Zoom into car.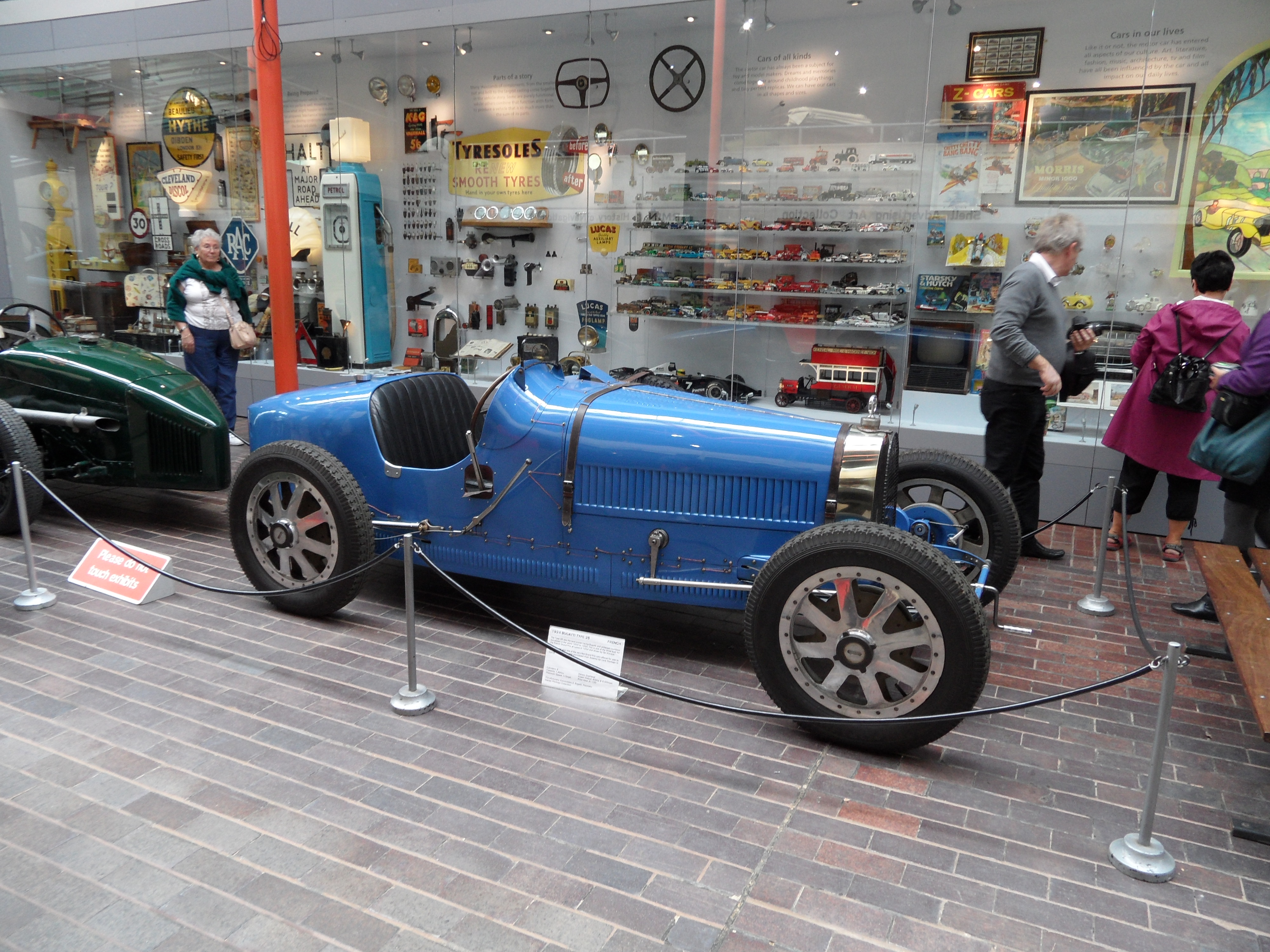
Zoom target: (358,94,368,99).
